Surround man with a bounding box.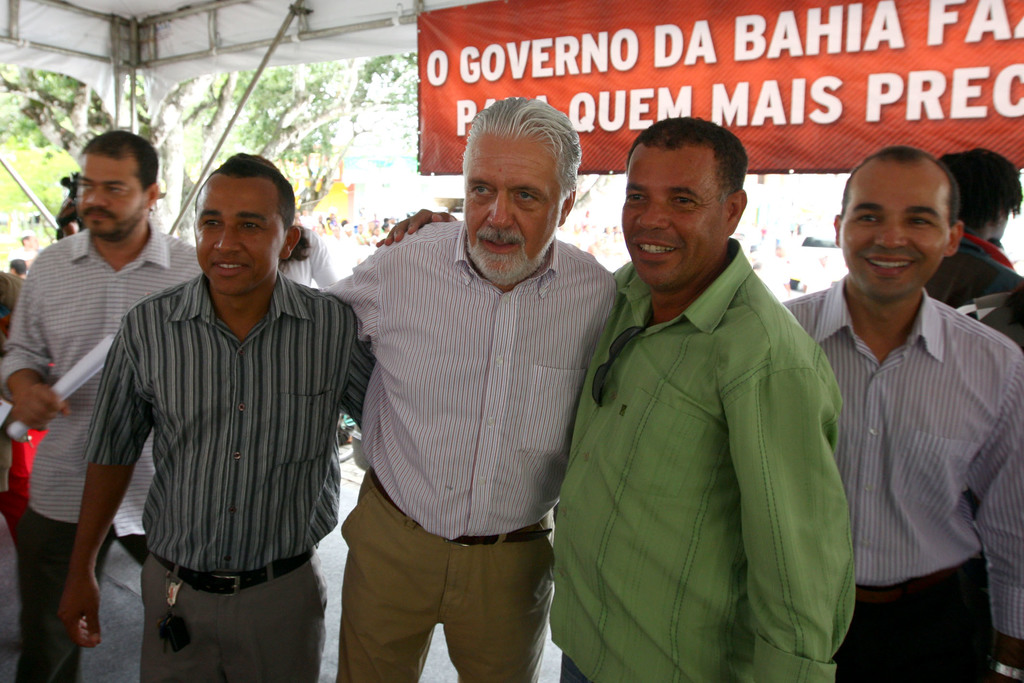
box(53, 149, 372, 682).
